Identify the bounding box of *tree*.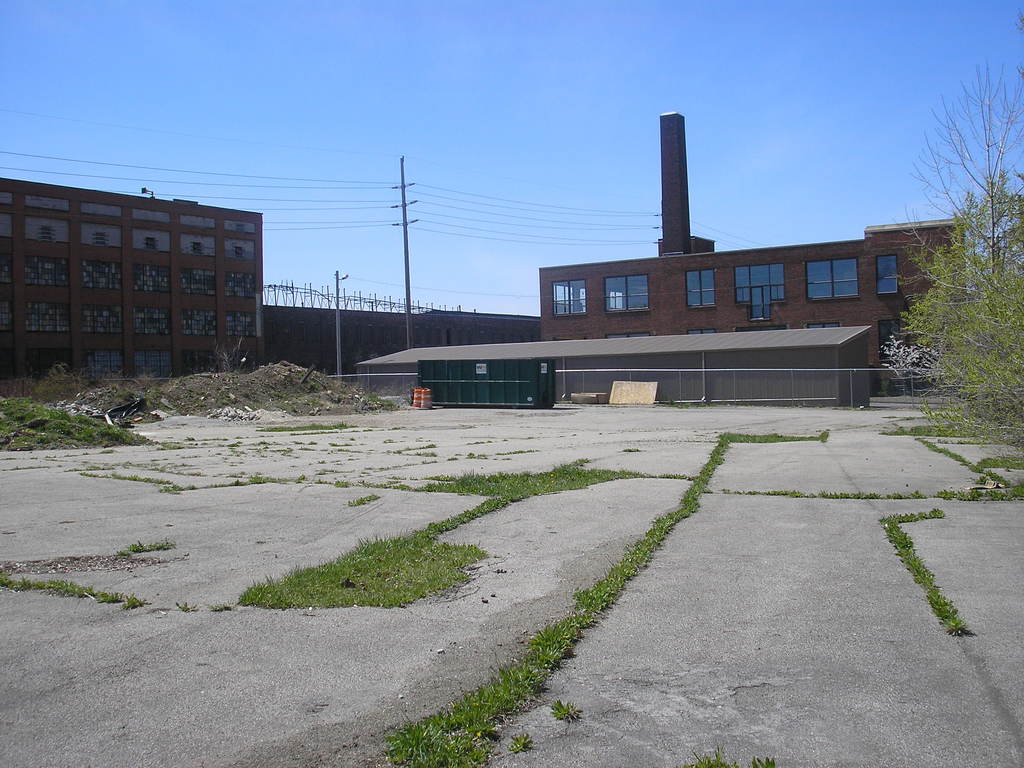
883 47 1023 422.
